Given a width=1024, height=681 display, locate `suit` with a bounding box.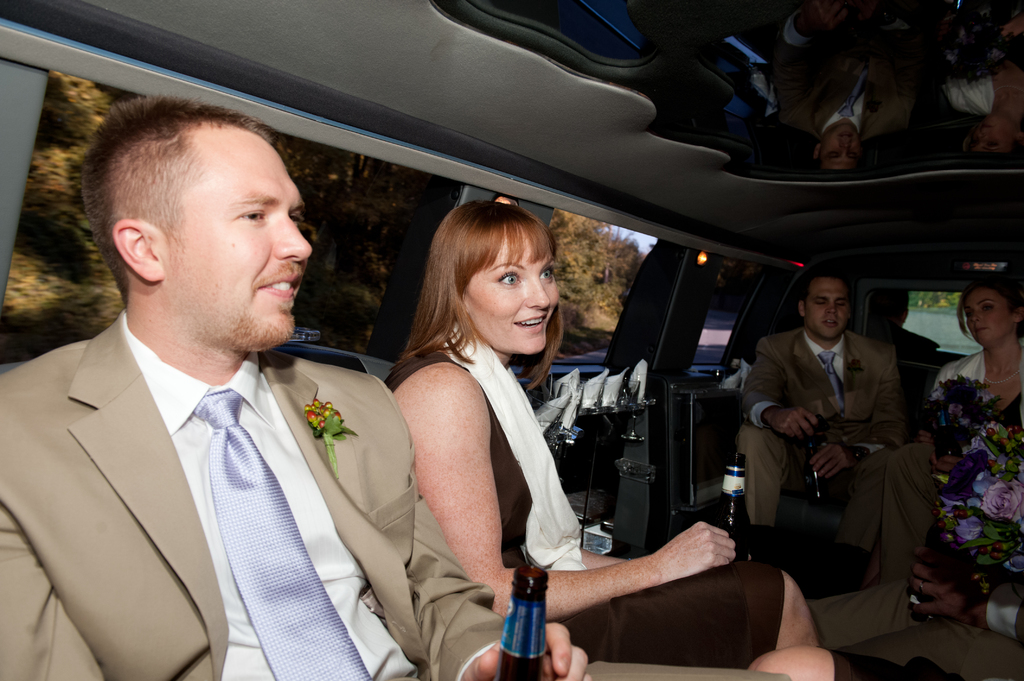
Located: <bbox>735, 316, 956, 589</bbox>.
